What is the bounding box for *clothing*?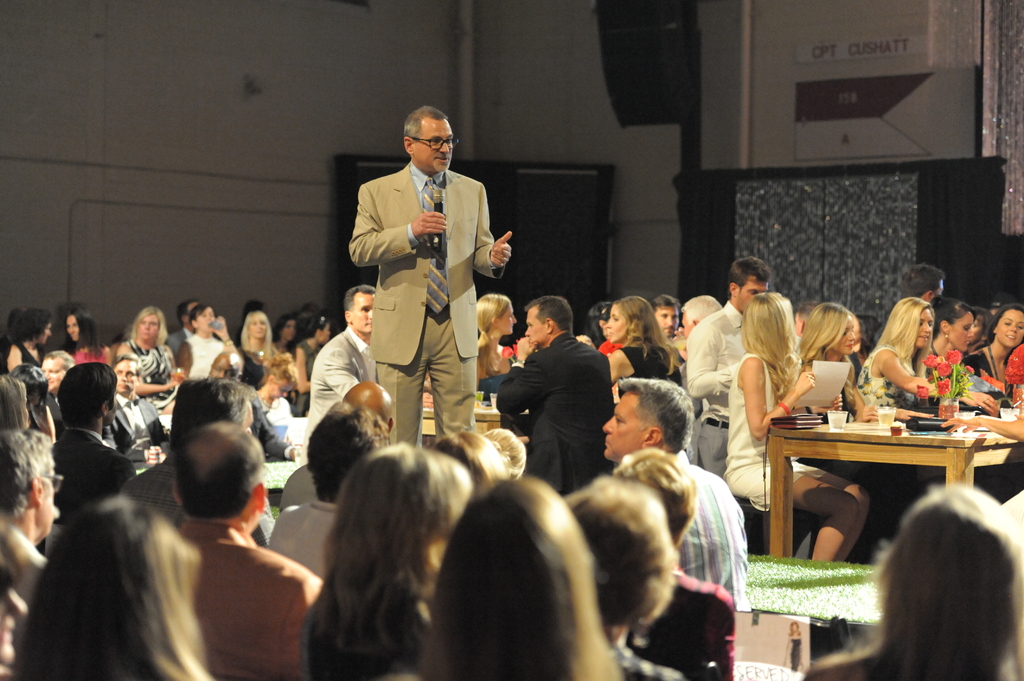
detection(269, 499, 340, 580).
